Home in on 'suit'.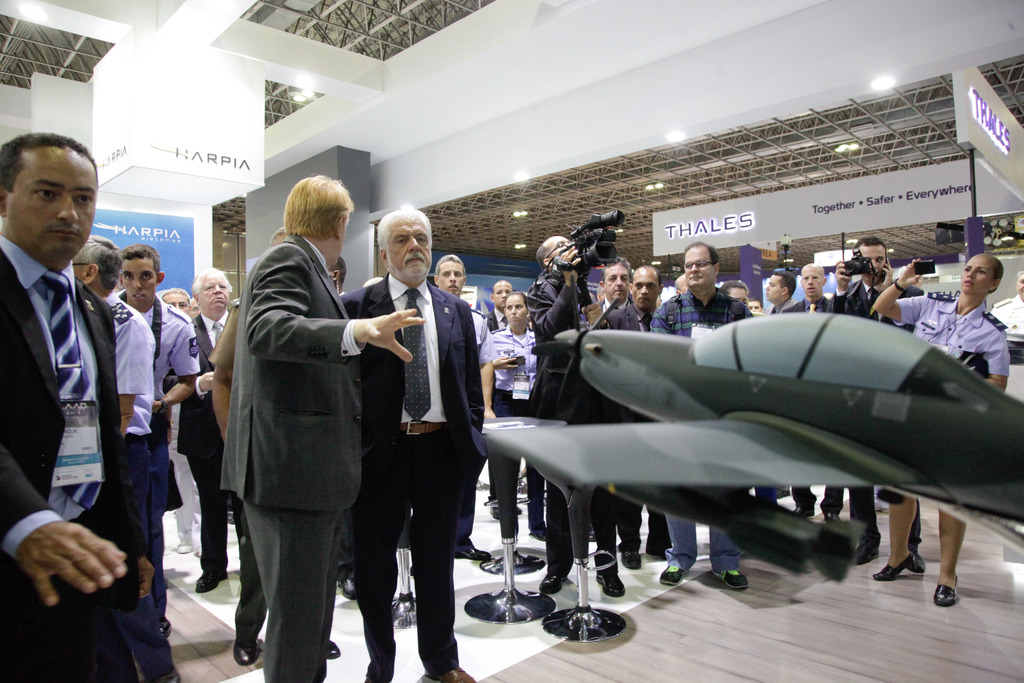
Homed in at x1=601 y1=297 x2=632 y2=308.
